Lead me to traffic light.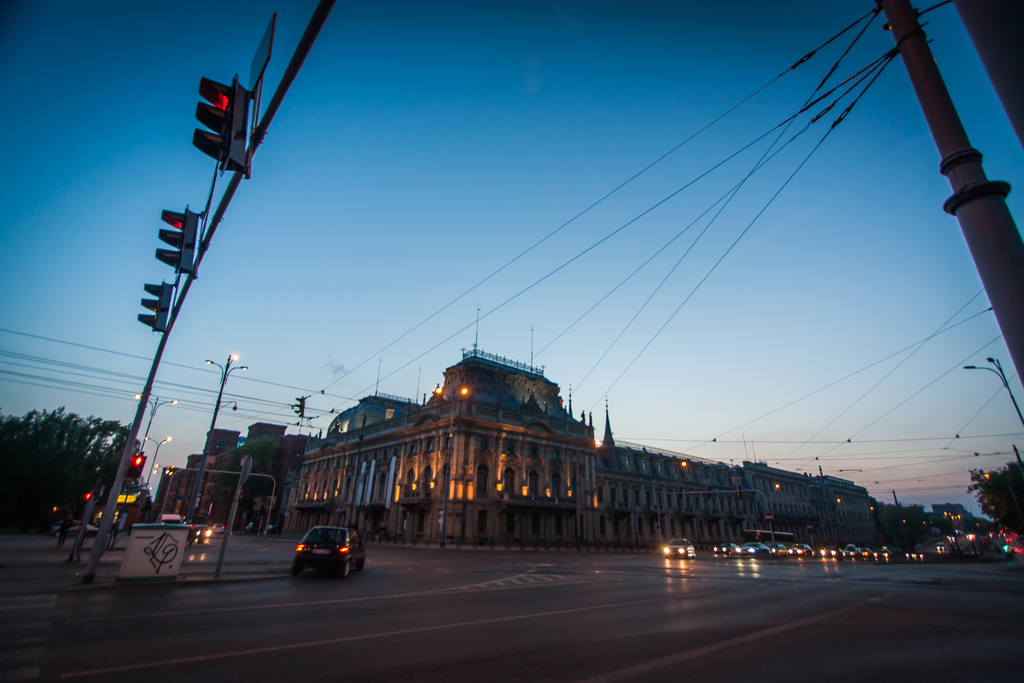
Lead to [left=137, top=281, right=175, bottom=333].
